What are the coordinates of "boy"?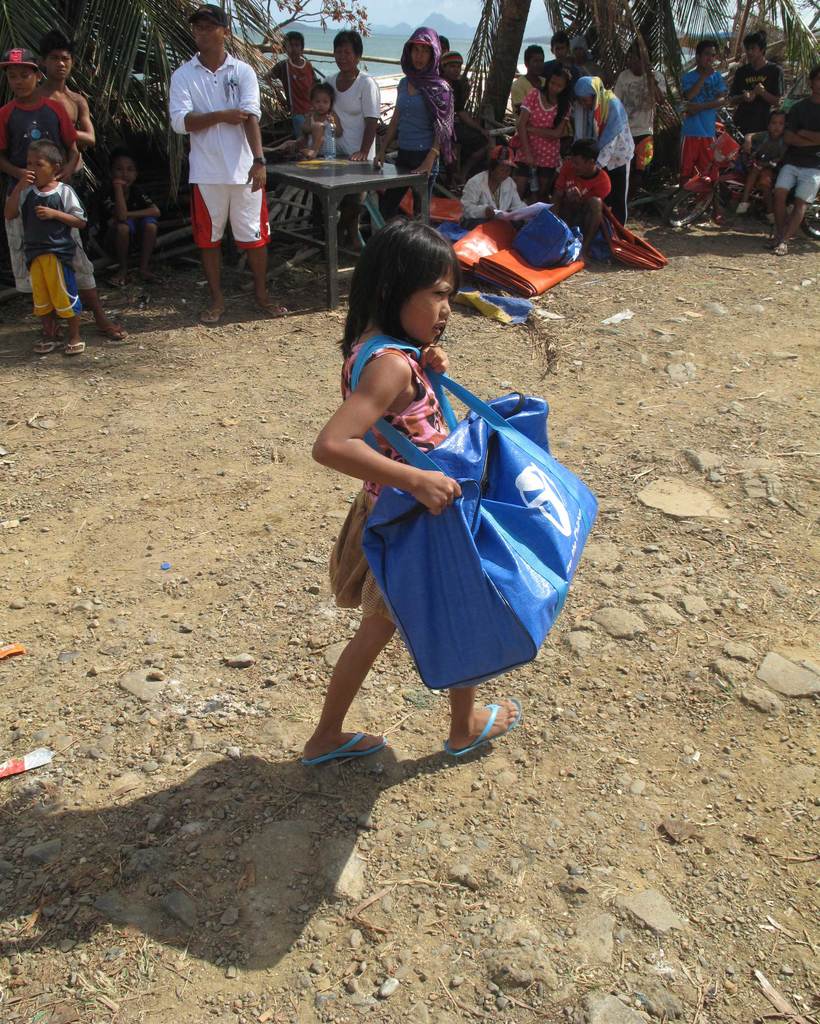
<box>679,41,728,227</box>.
